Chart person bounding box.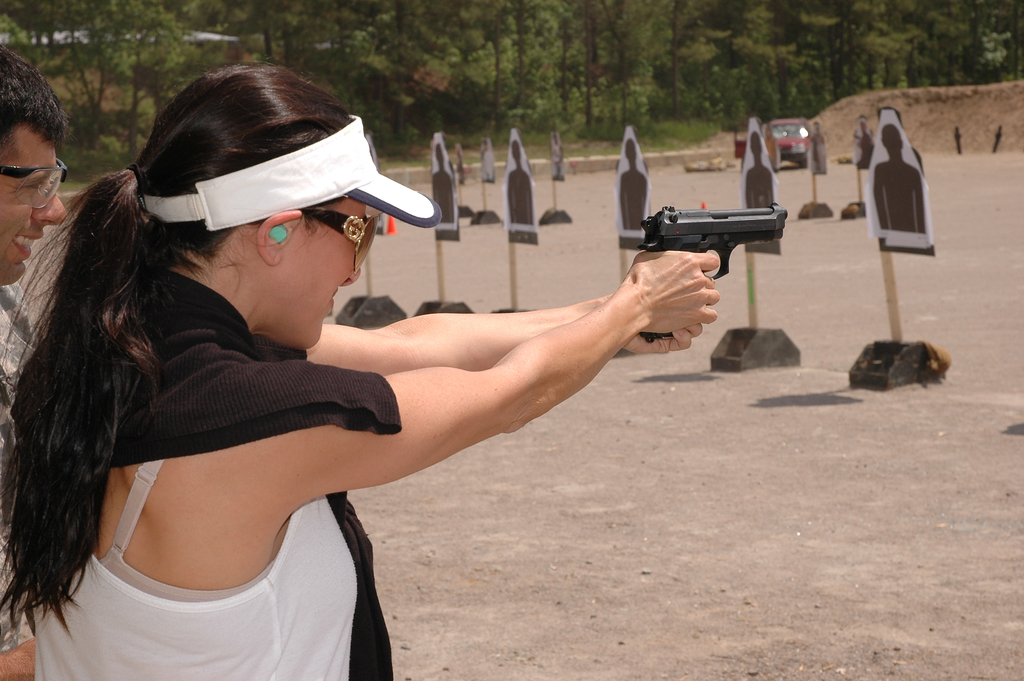
Charted: 618 141 652 227.
